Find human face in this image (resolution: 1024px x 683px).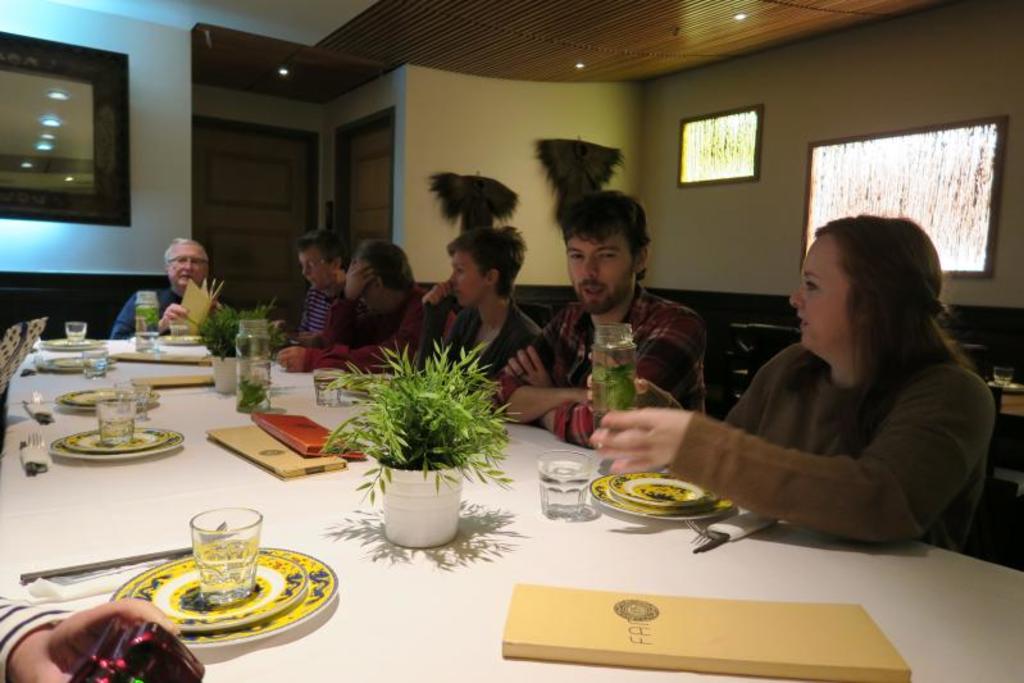
(left=300, top=250, right=338, bottom=292).
